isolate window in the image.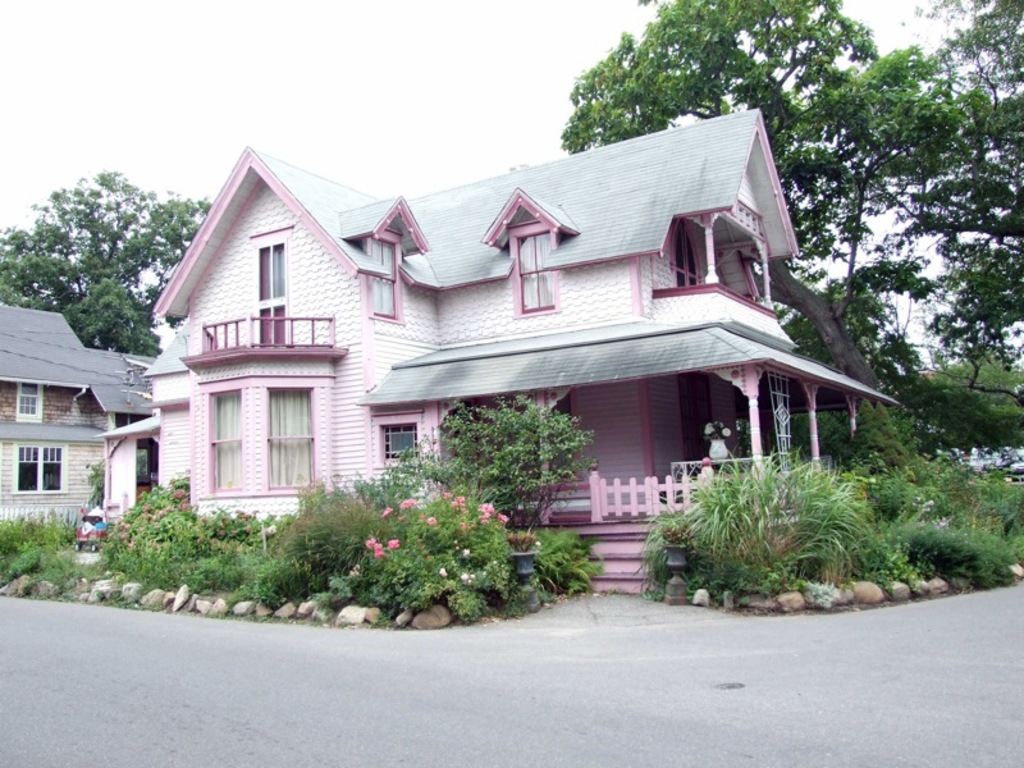
Isolated region: BBox(18, 381, 40, 425).
